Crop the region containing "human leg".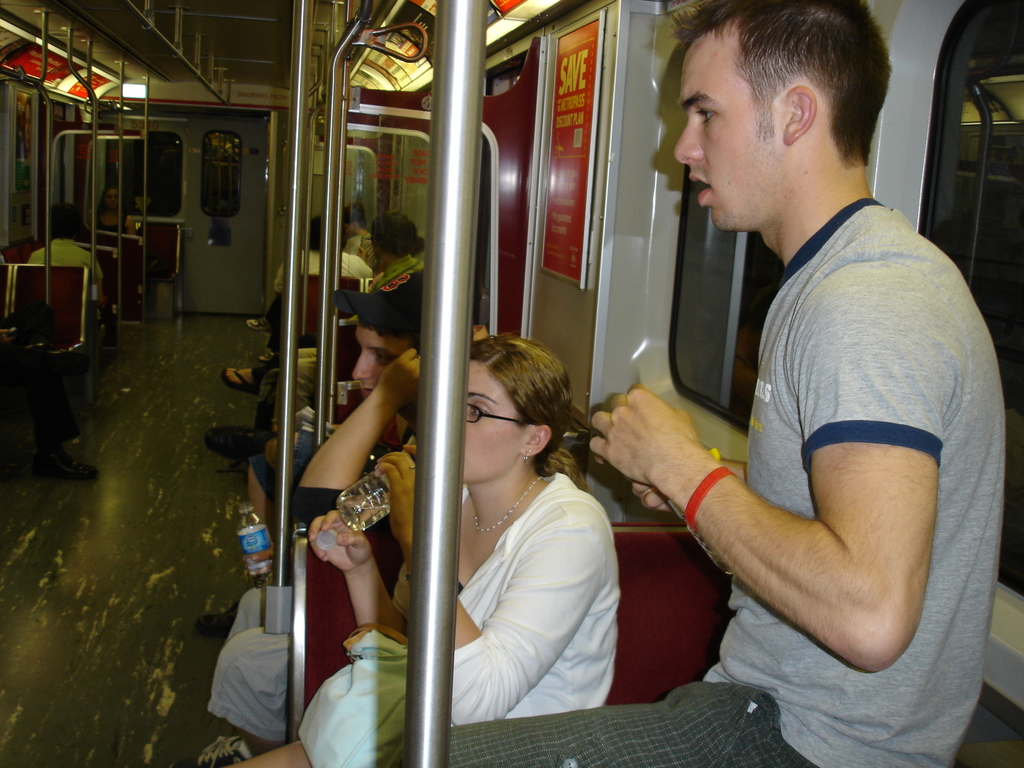
Crop region: rect(223, 585, 295, 642).
